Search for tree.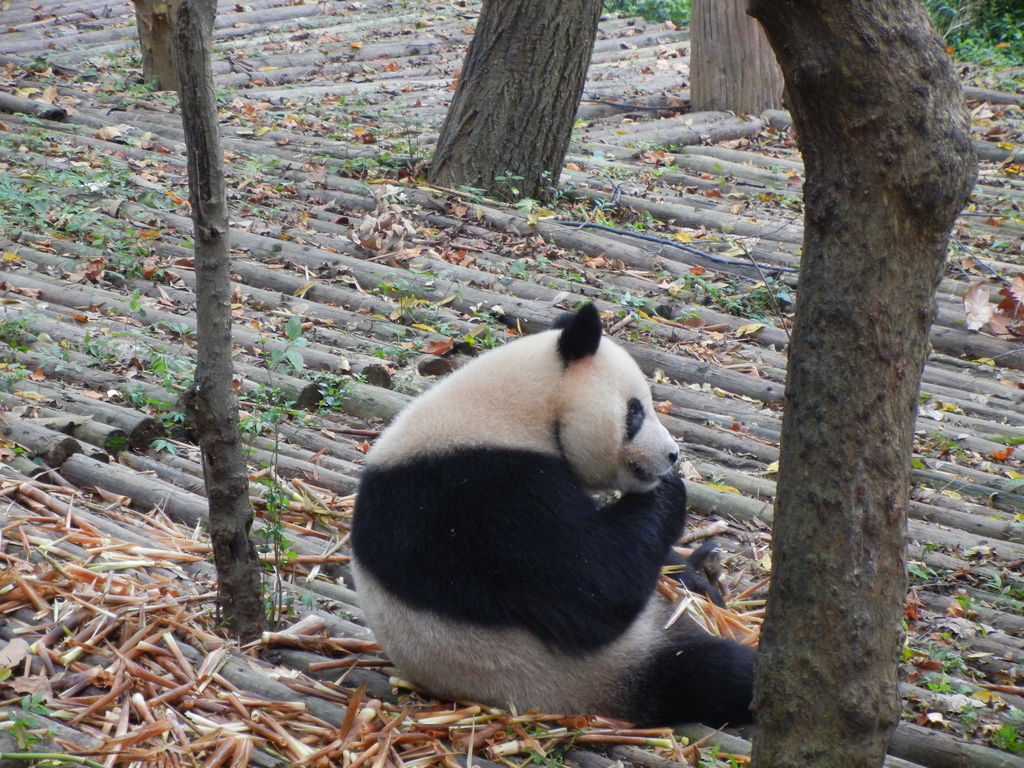
Found at bbox=[423, 0, 604, 205].
